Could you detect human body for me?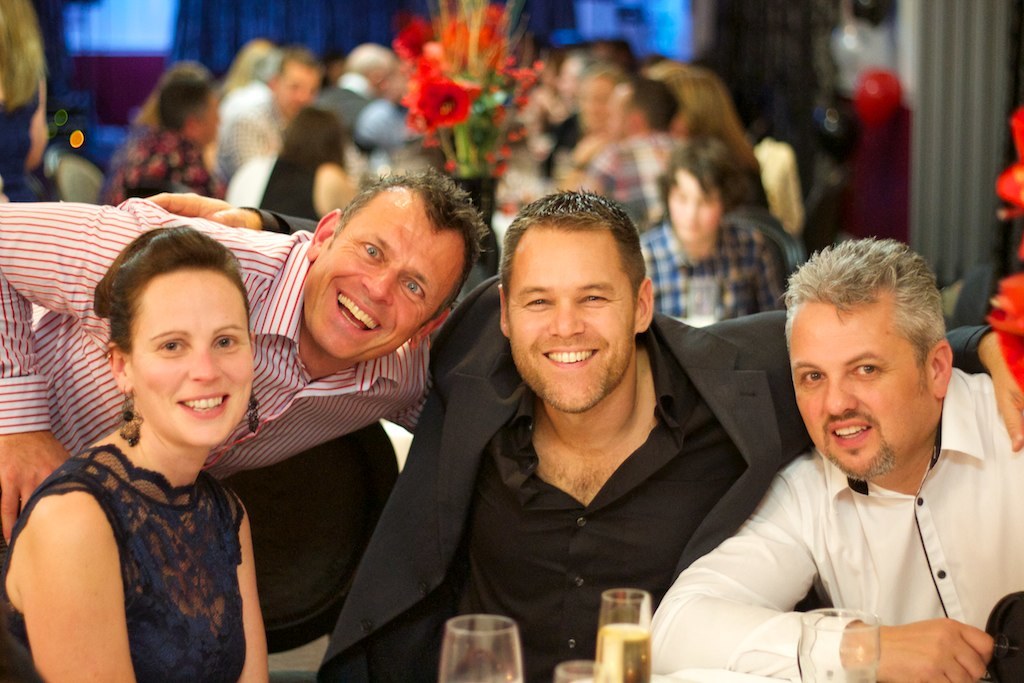
Detection result: 313,189,1023,682.
